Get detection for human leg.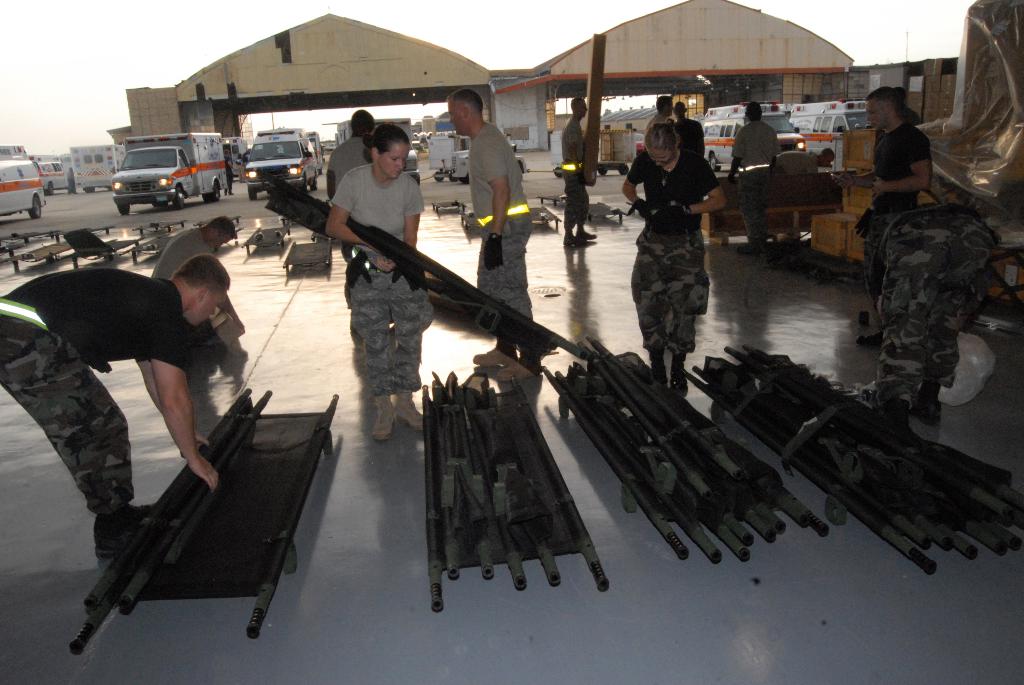
Detection: crop(918, 214, 1012, 424).
